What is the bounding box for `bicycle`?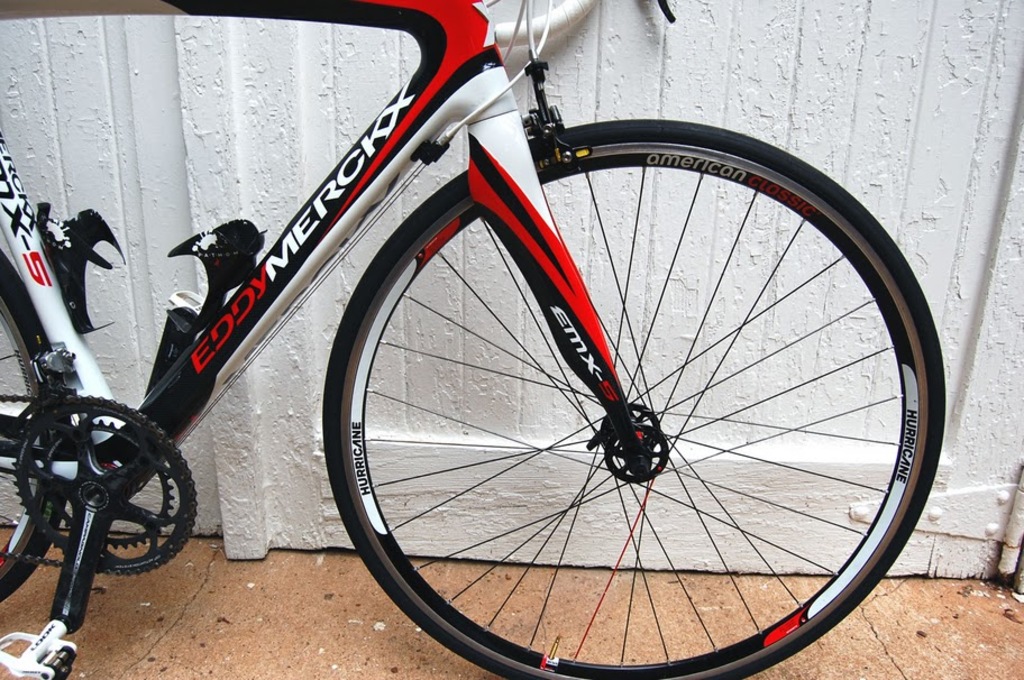
(left=0, top=0, right=949, bottom=679).
